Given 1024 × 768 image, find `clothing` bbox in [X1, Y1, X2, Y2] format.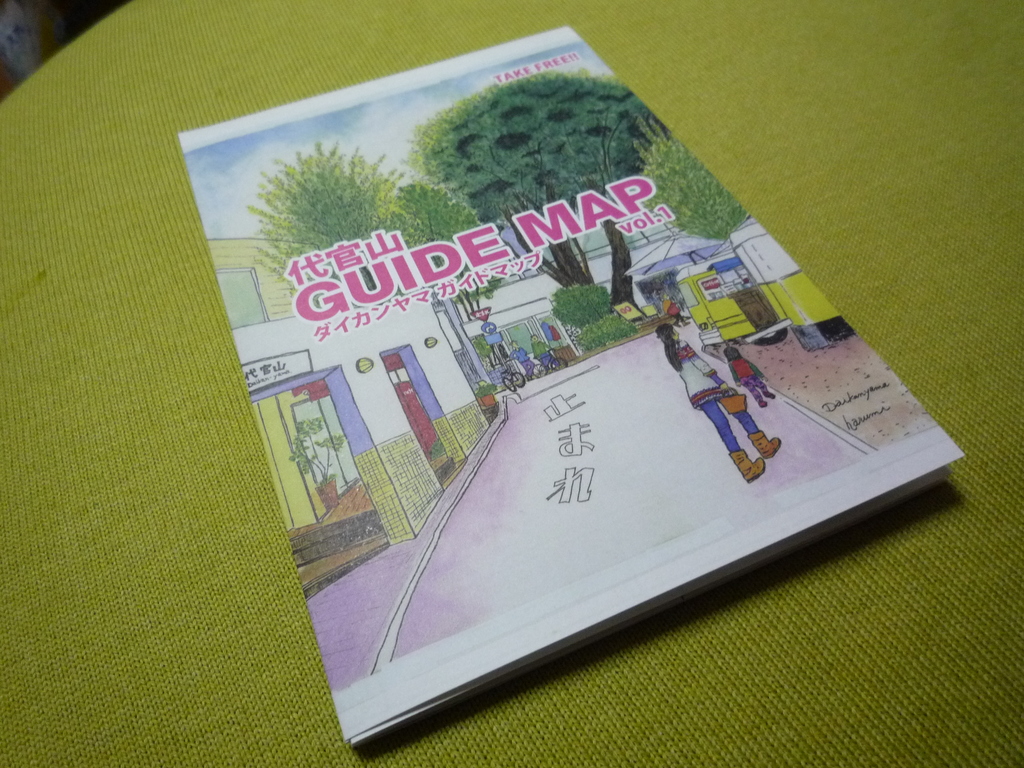
[529, 338, 553, 372].
